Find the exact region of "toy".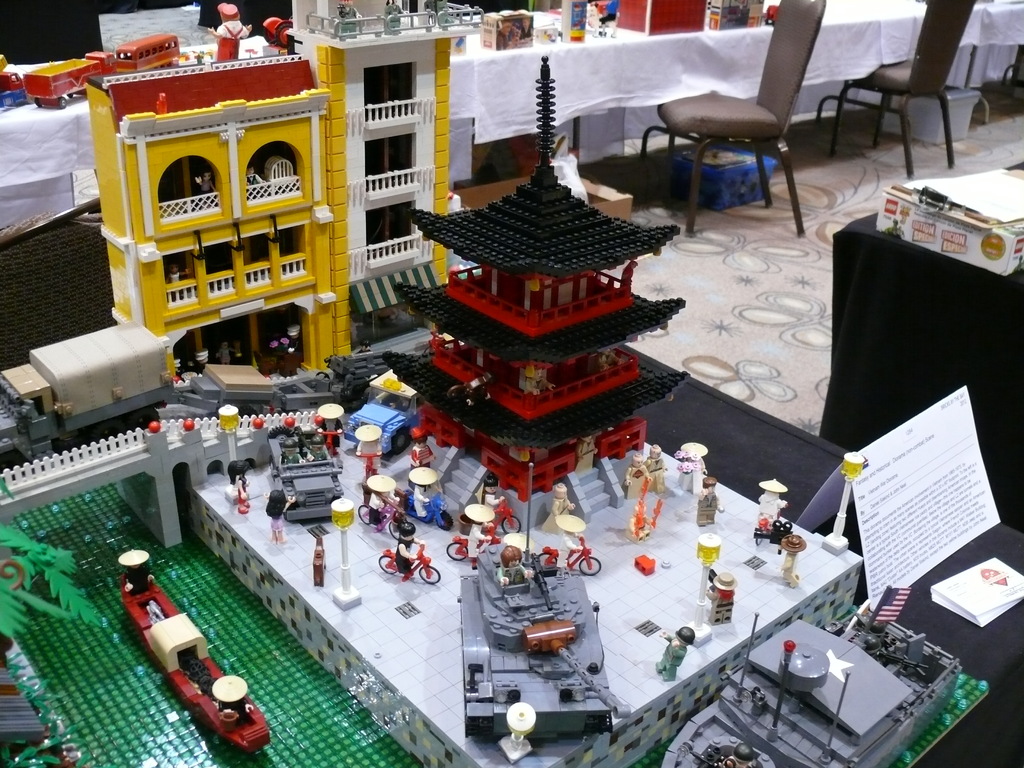
Exact region: pyautogui.locateOnScreen(545, 515, 604, 572).
